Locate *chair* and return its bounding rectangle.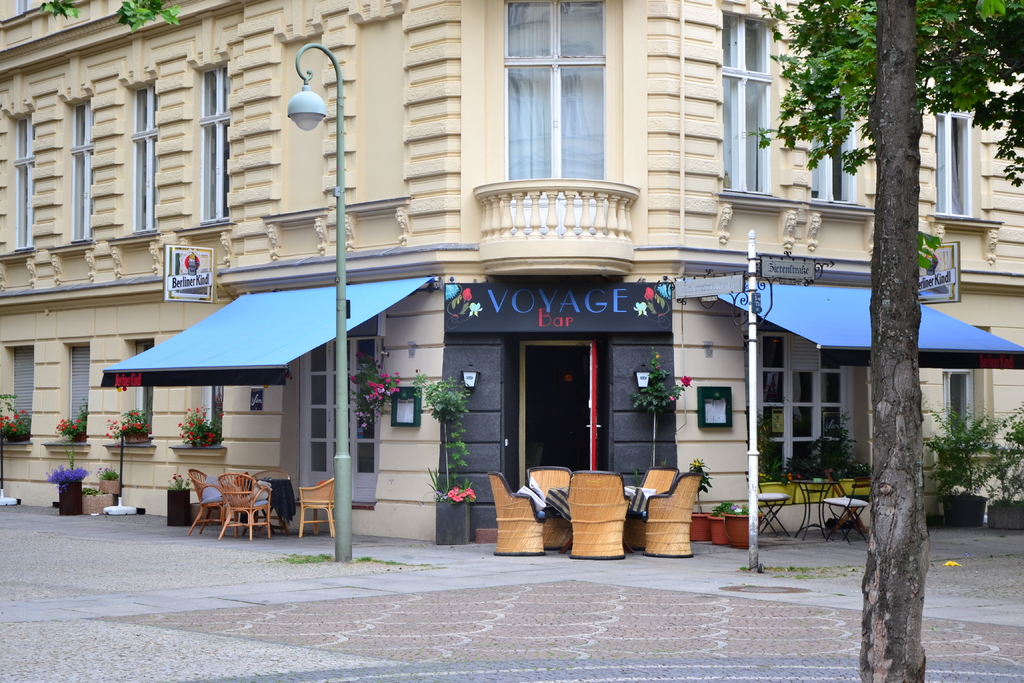
bbox=(526, 466, 572, 551).
